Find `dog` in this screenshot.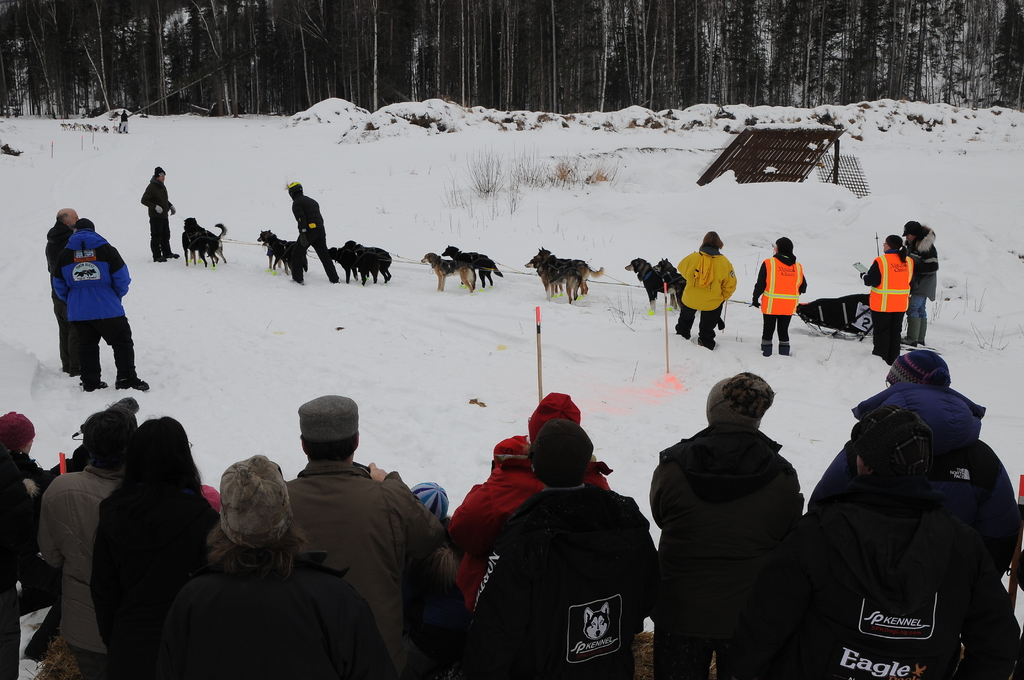
The bounding box for `dog` is <region>654, 258, 680, 274</region>.
